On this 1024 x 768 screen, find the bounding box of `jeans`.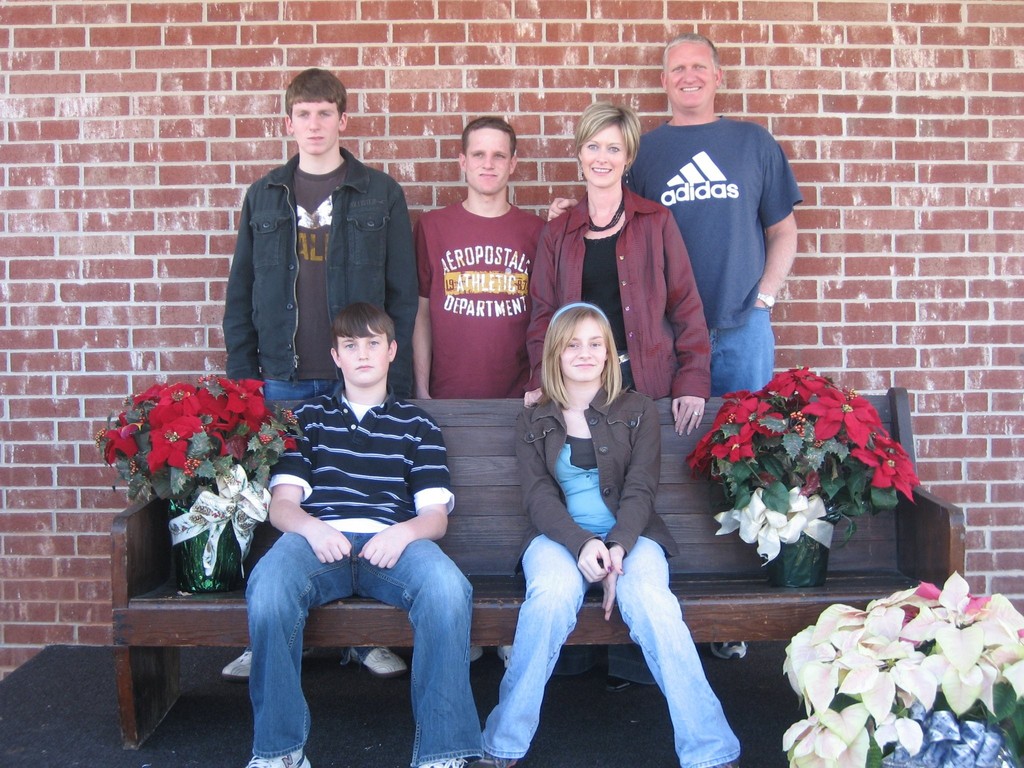
Bounding box: x1=480 y1=541 x2=742 y2=767.
